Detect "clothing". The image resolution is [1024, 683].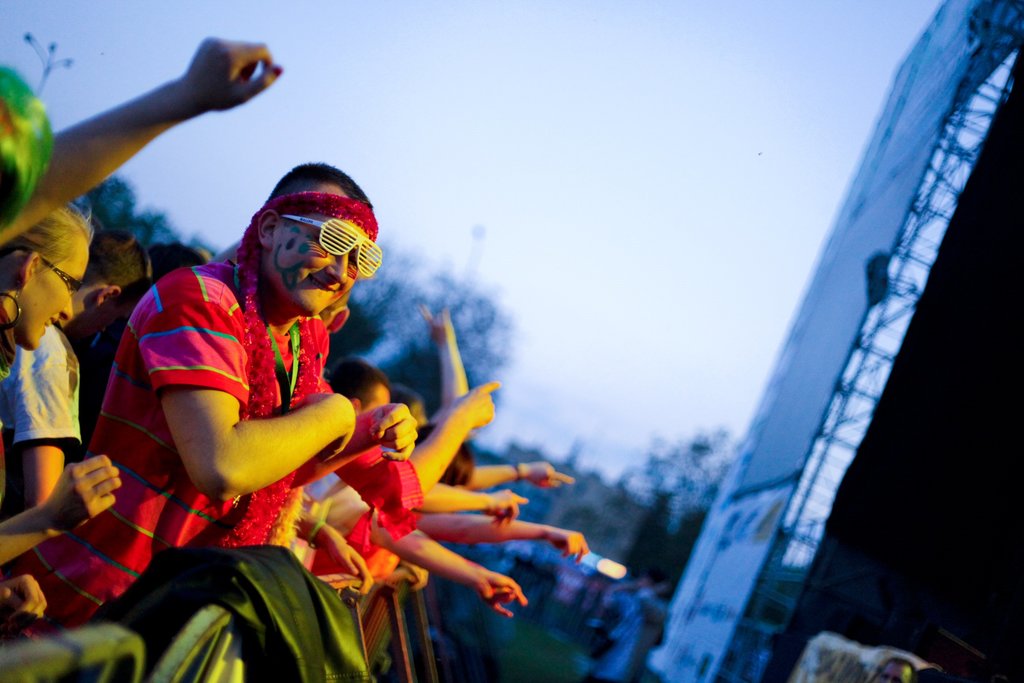
crop(0, 320, 80, 445).
